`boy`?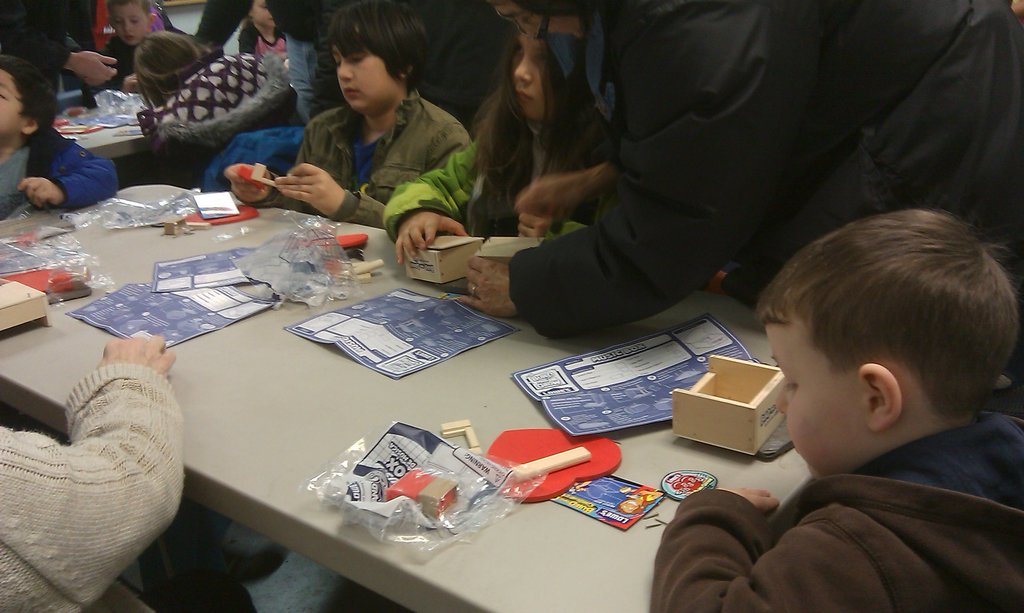
{"left": 225, "top": 0, "right": 474, "bottom": 232}
